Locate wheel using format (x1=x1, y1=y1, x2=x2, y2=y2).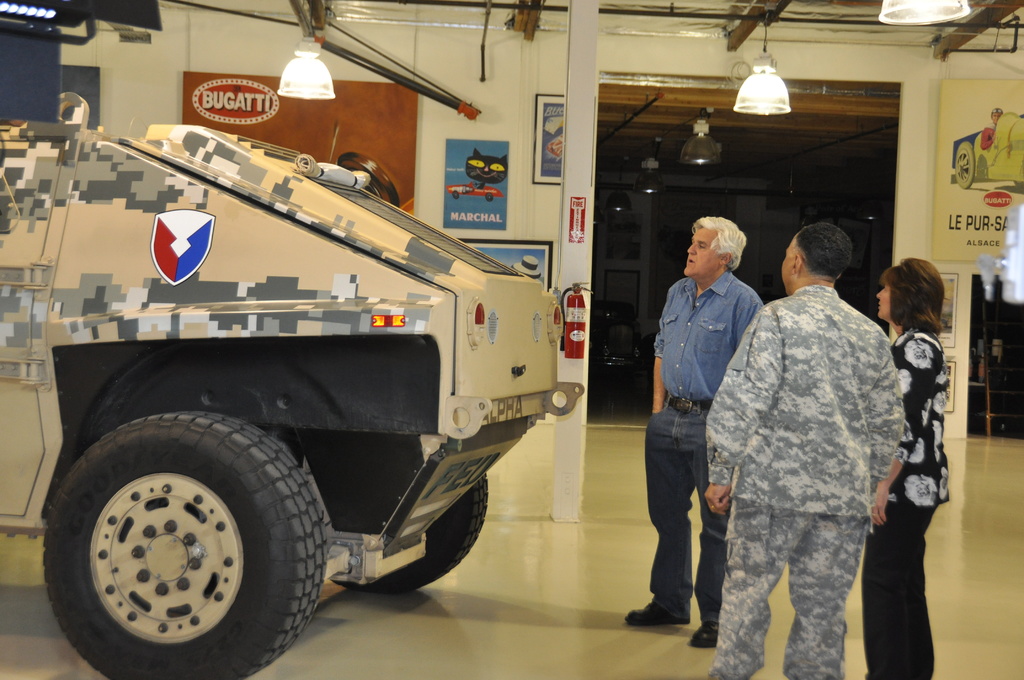
(x1=38, y1=403, x2=332, y2=676).
